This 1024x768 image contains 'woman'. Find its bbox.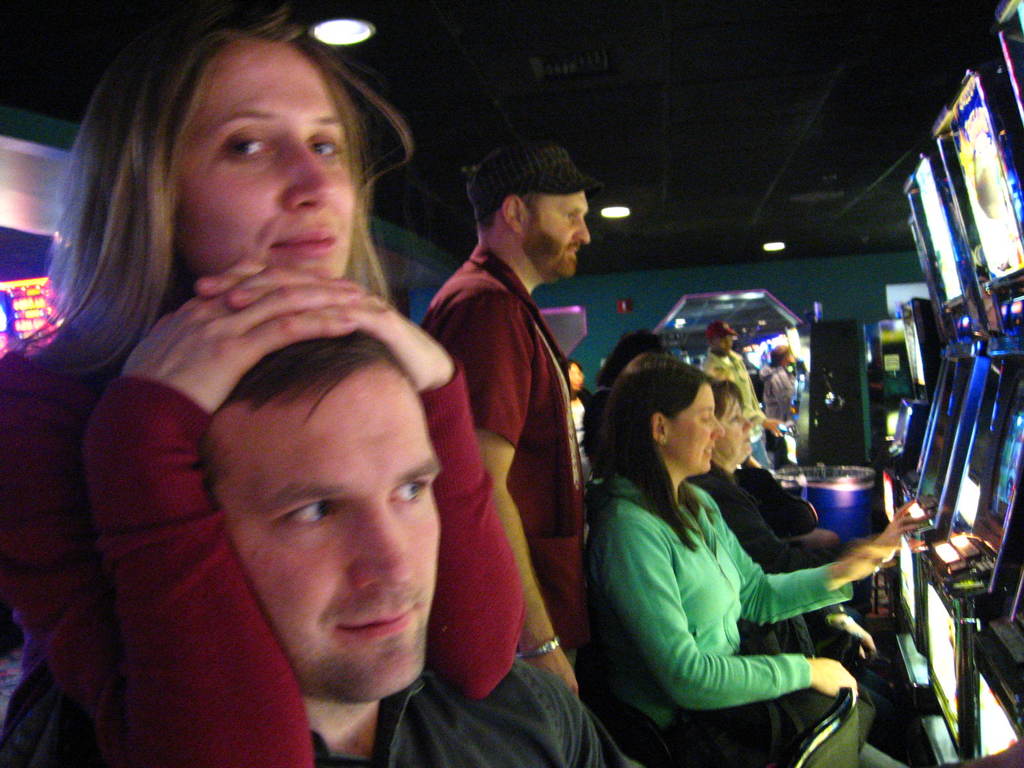
28, 74, 545, 749.
